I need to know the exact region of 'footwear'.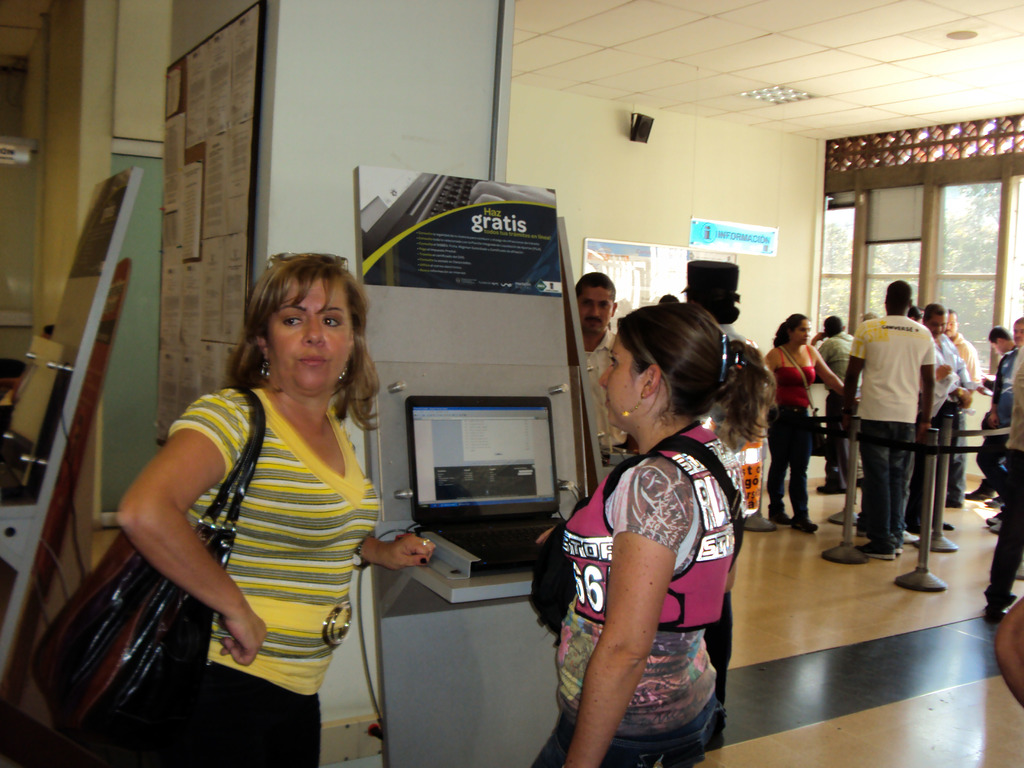
Region: {"left": 891, "top": 538, "right": 901, "bottom": 554}.
